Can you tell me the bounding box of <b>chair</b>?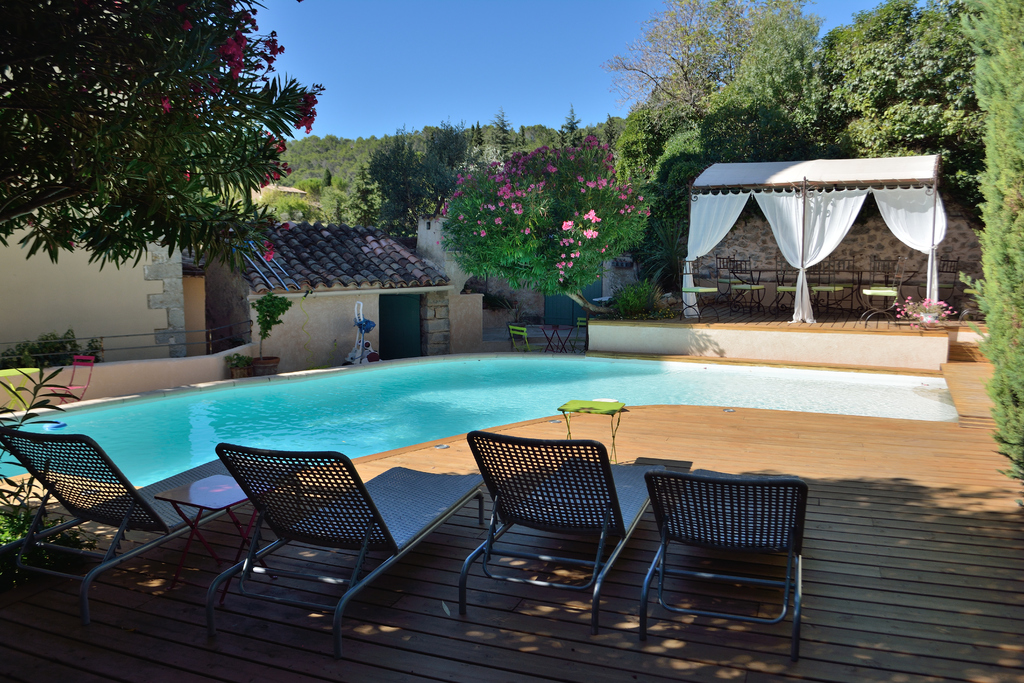
565,312,598,354.
